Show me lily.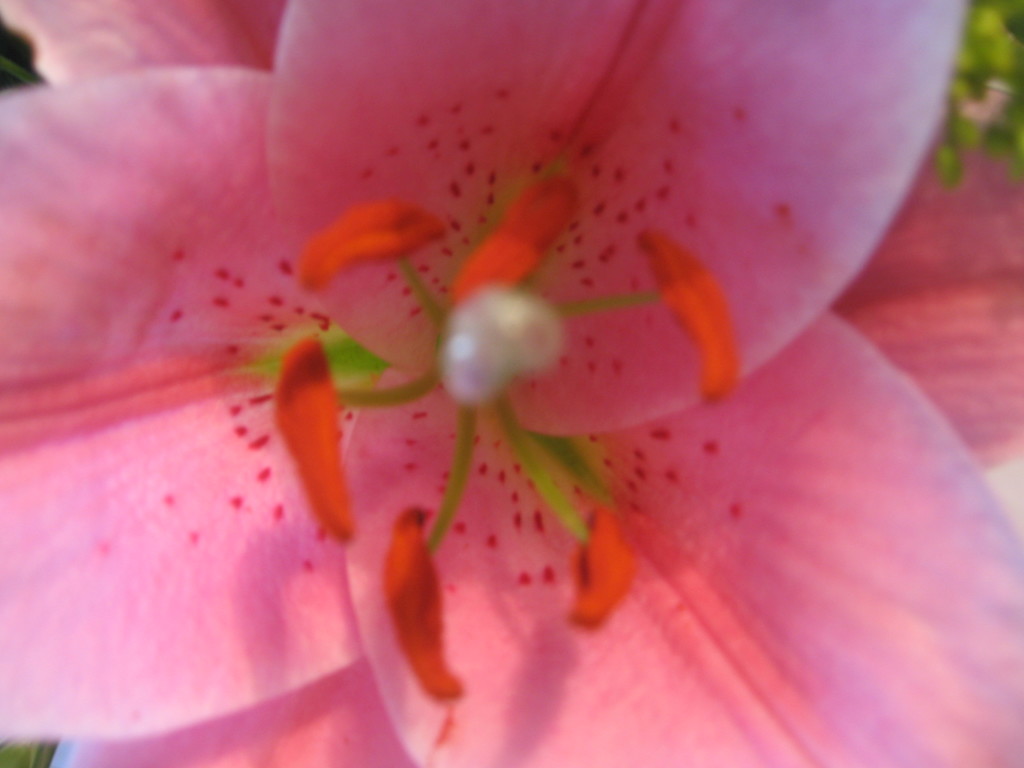
lily is here: l=0, t=2, r=1023, b=767.
